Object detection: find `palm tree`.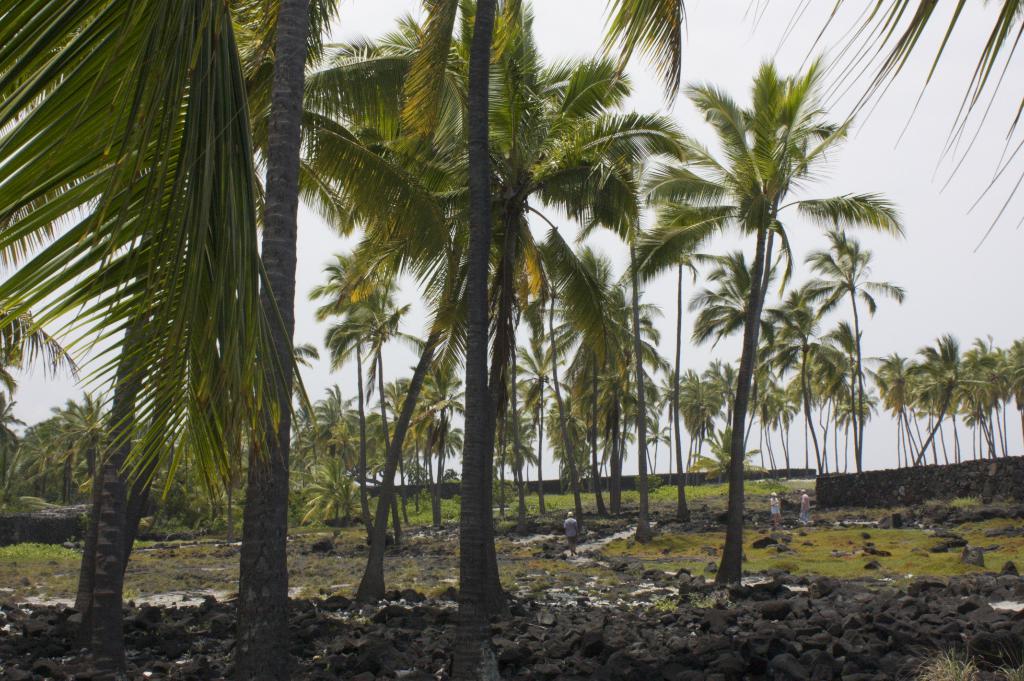
bbox=(571, 279, 673, 473).
